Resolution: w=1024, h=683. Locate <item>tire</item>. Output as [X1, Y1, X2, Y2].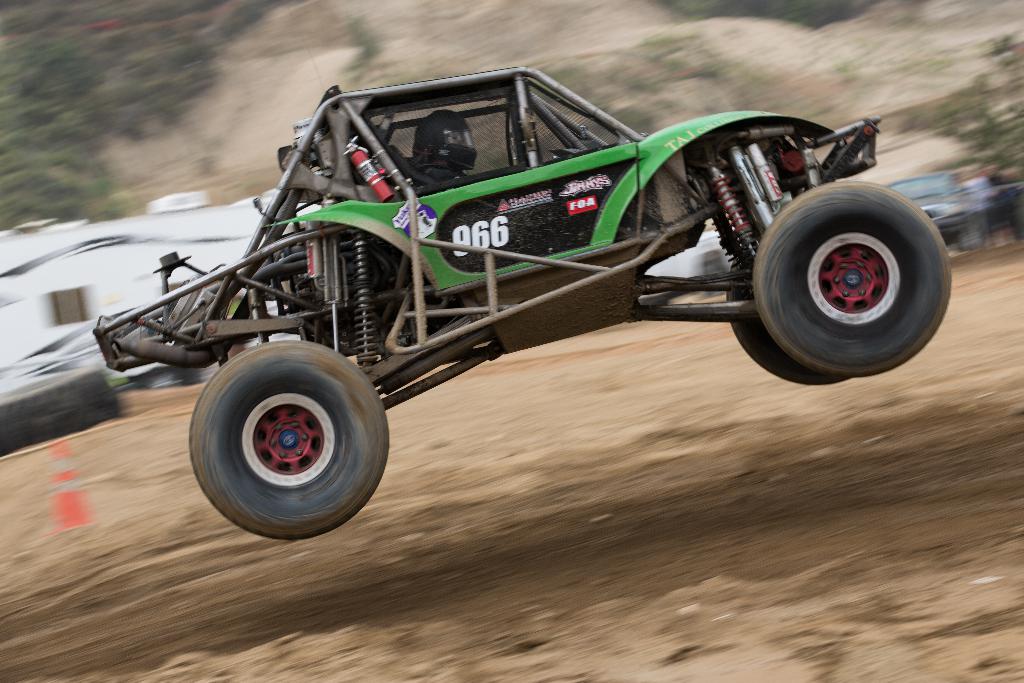
[0, 369, 120, 457].
